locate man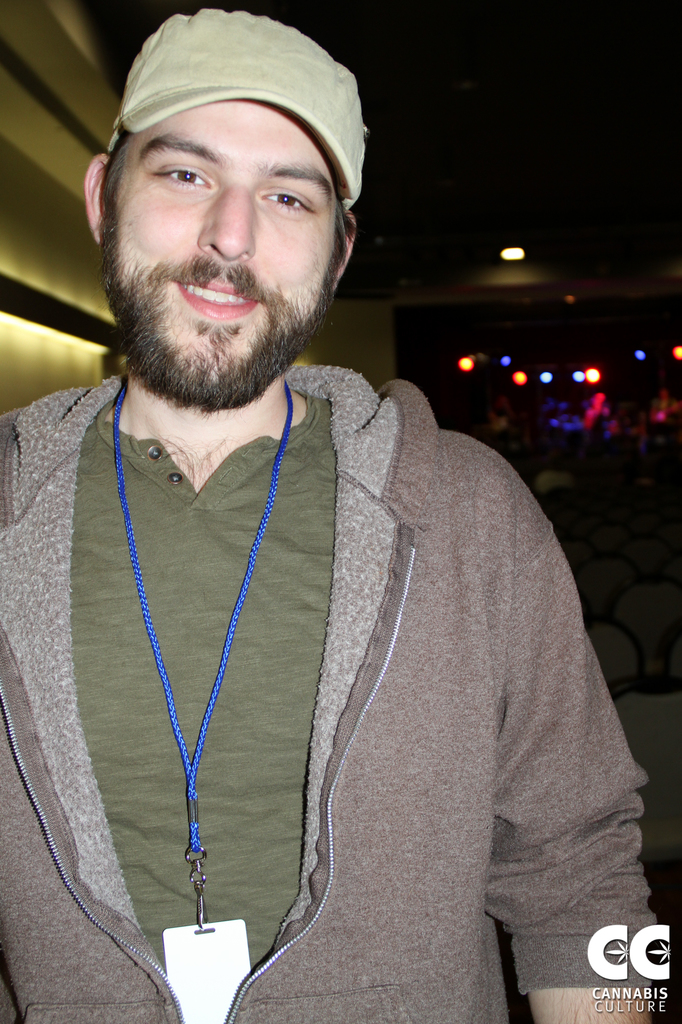
<bbox>0, 8, 677, 1023</bbox>
